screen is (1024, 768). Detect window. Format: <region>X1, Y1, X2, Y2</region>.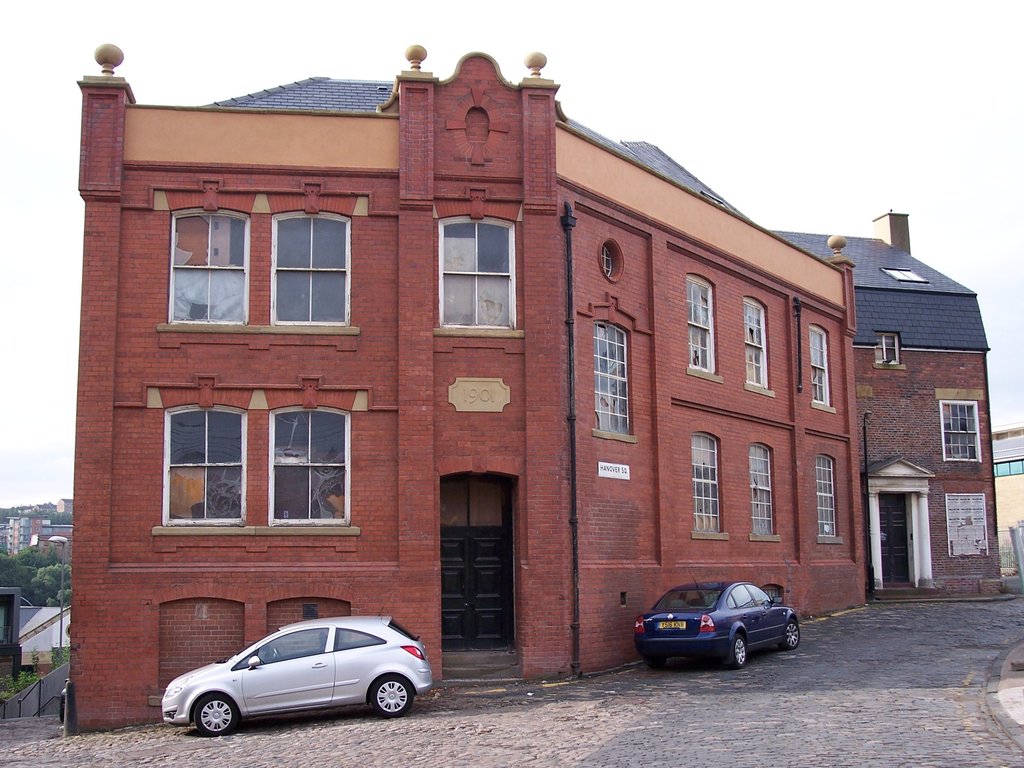
<region>810, 454, 846, 544</region>.
